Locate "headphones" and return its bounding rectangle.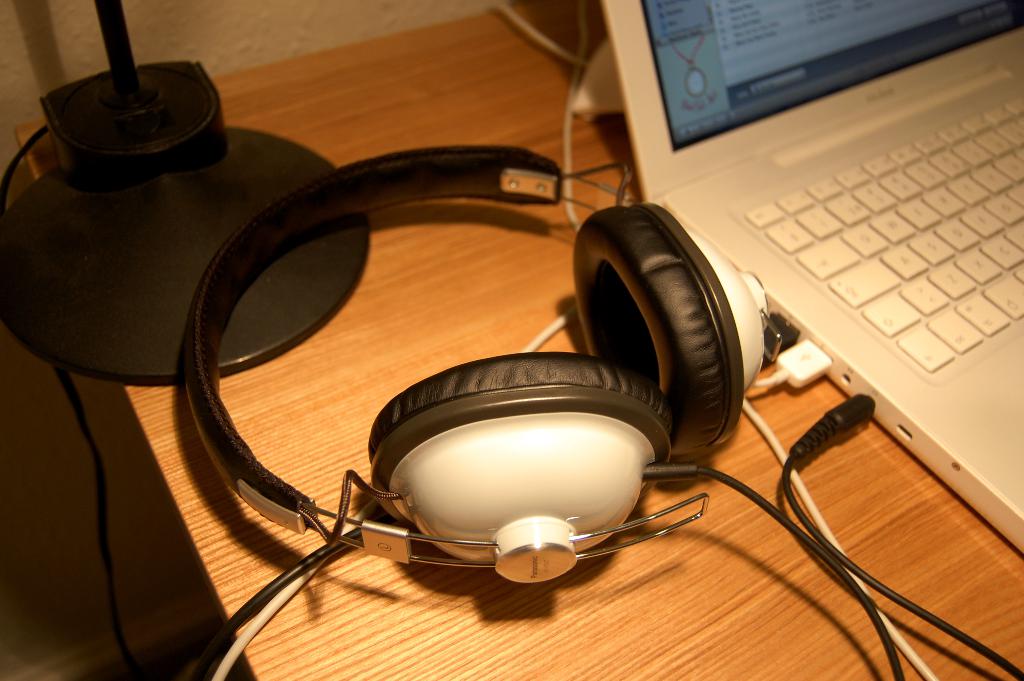
(191,145,772,589).
